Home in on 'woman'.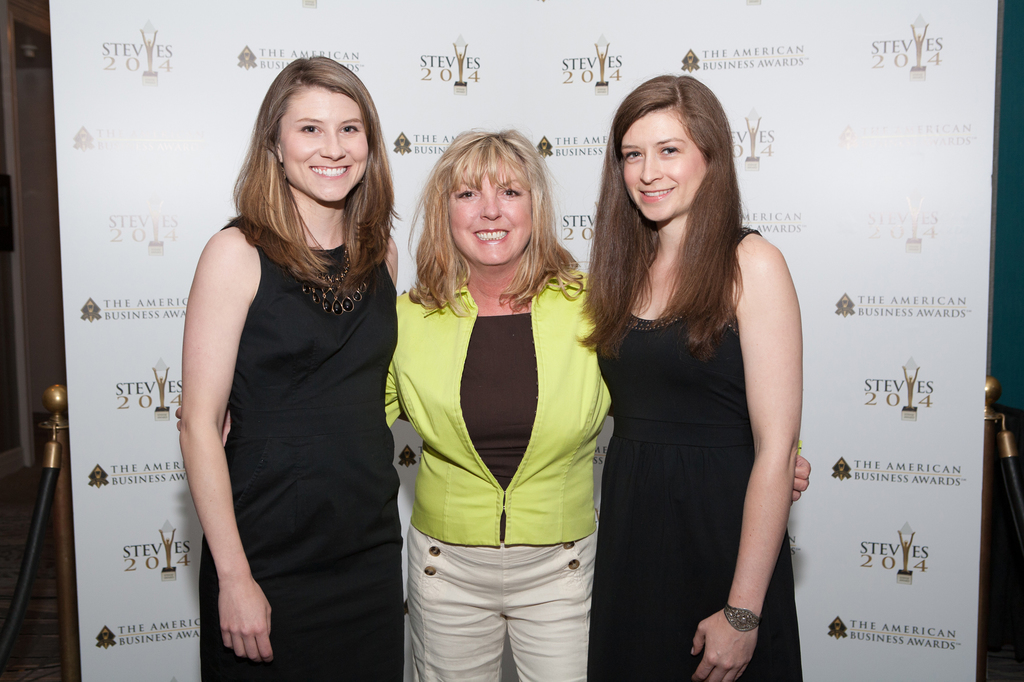
Homed in at x1=180, y1=54, x2=404, y2=681.
